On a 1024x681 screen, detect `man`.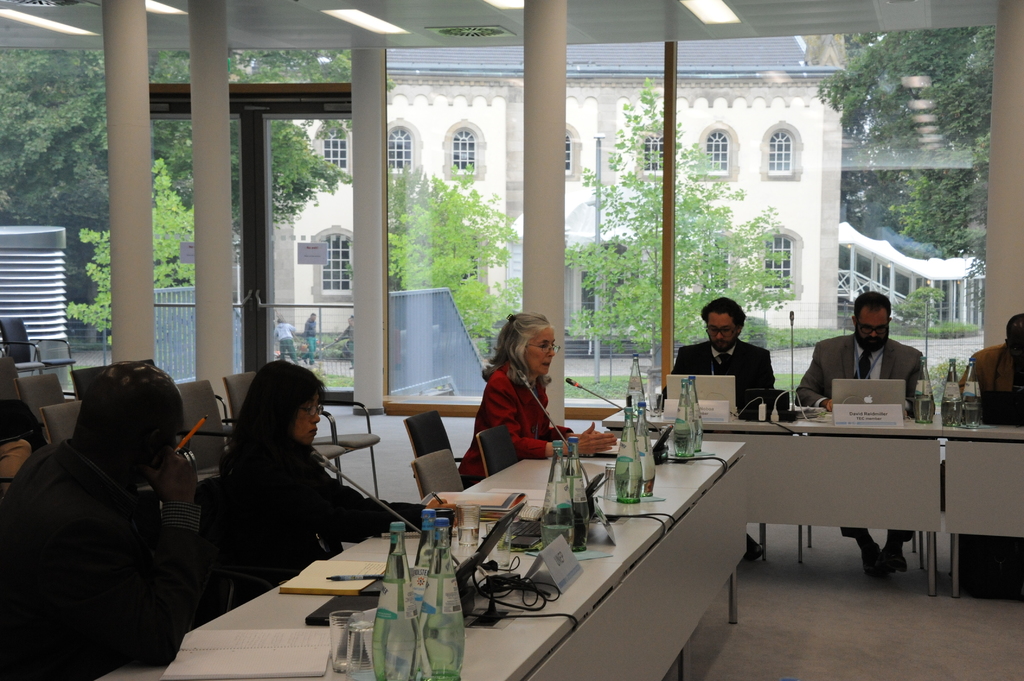
<box>0,365,230,680</box>.
